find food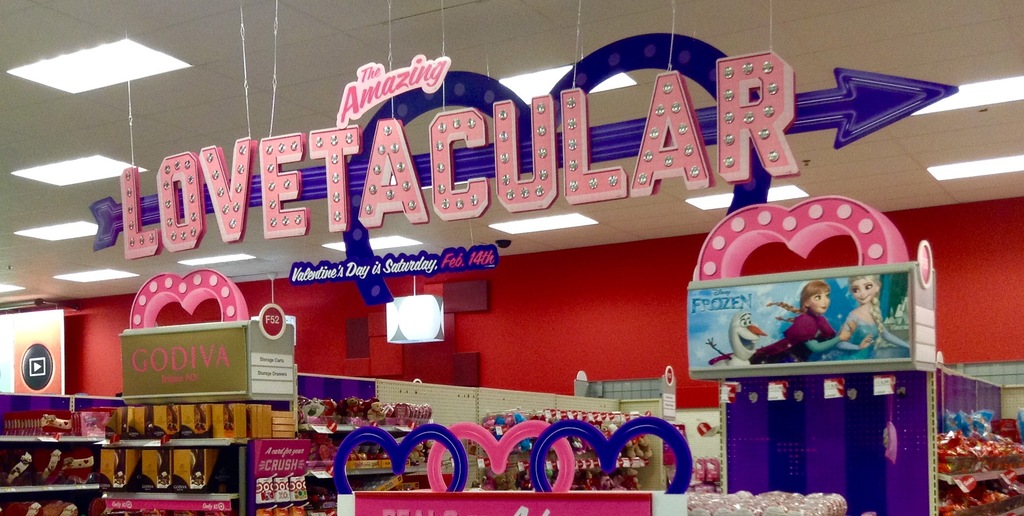
rect(189, 449, 206, 489)
